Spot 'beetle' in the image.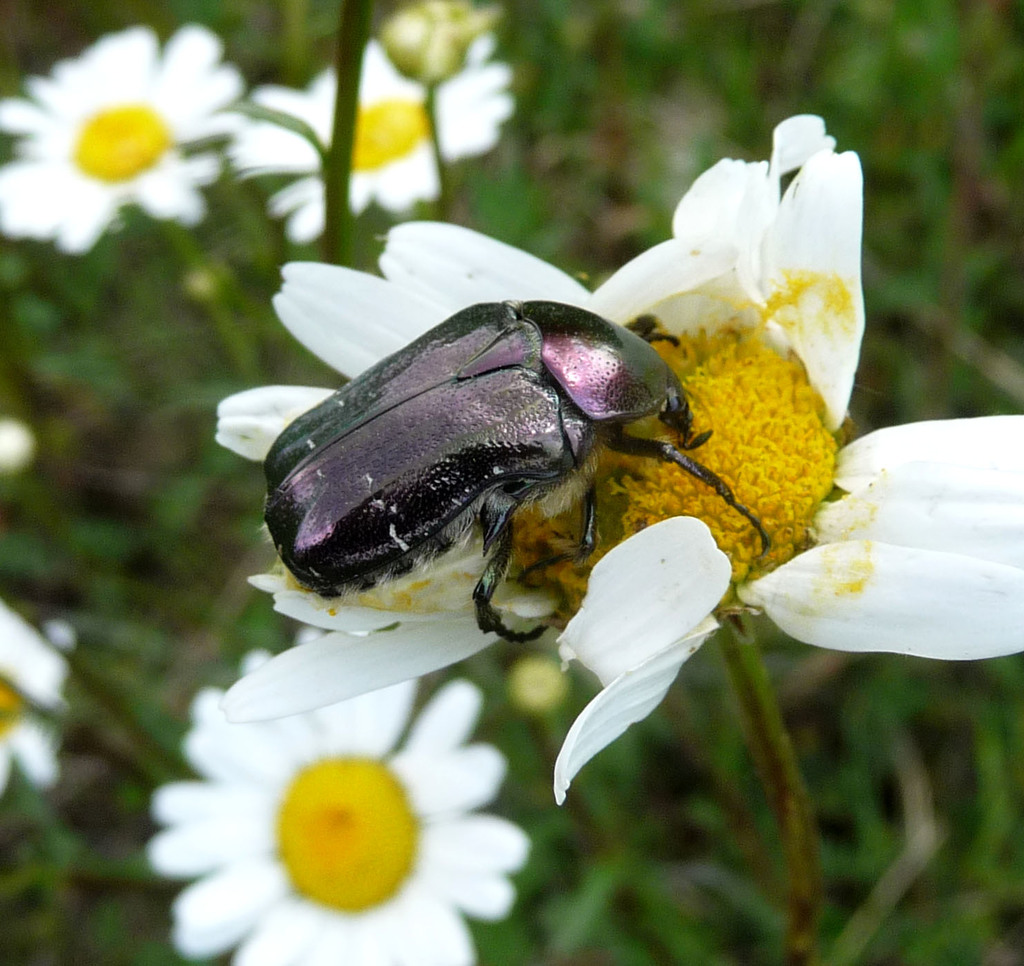
'beetle' found at bbox=(224, 276, 773, 696).
